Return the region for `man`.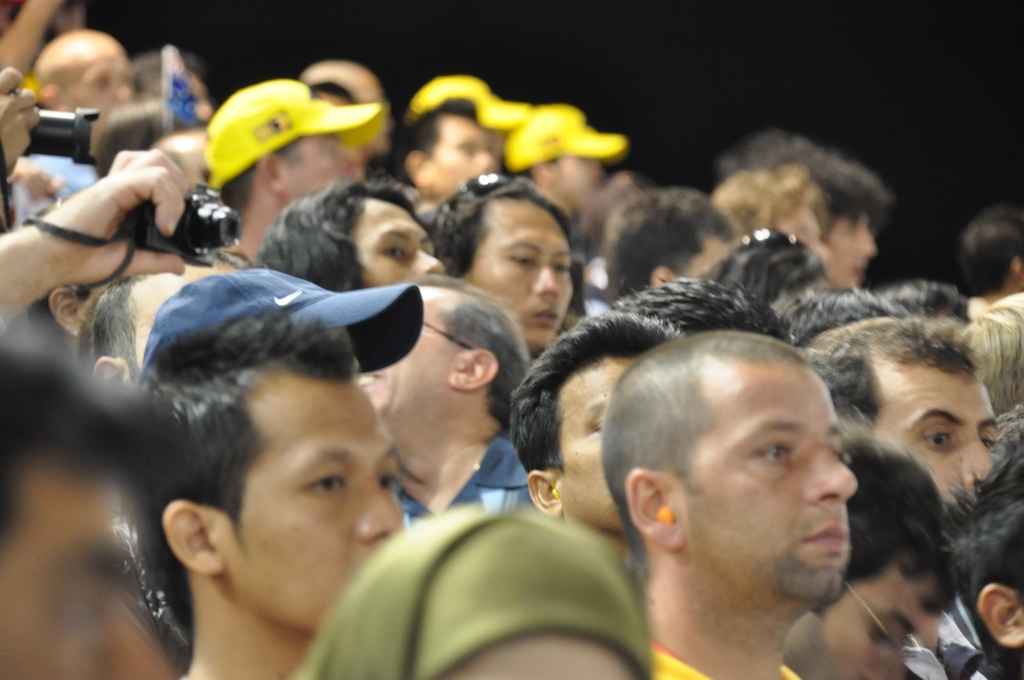
{"x1": 783, "y1": 425, "x2": 960, "y2": 679}.
